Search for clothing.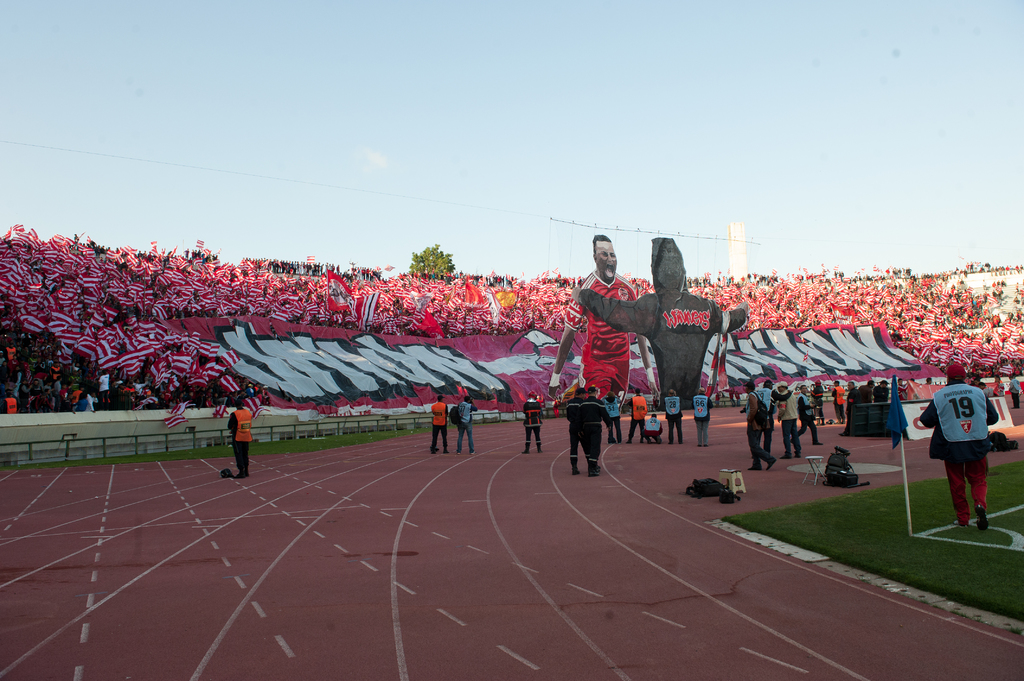
Found at (x1=798, y1=394, x2=819, y2=447).
